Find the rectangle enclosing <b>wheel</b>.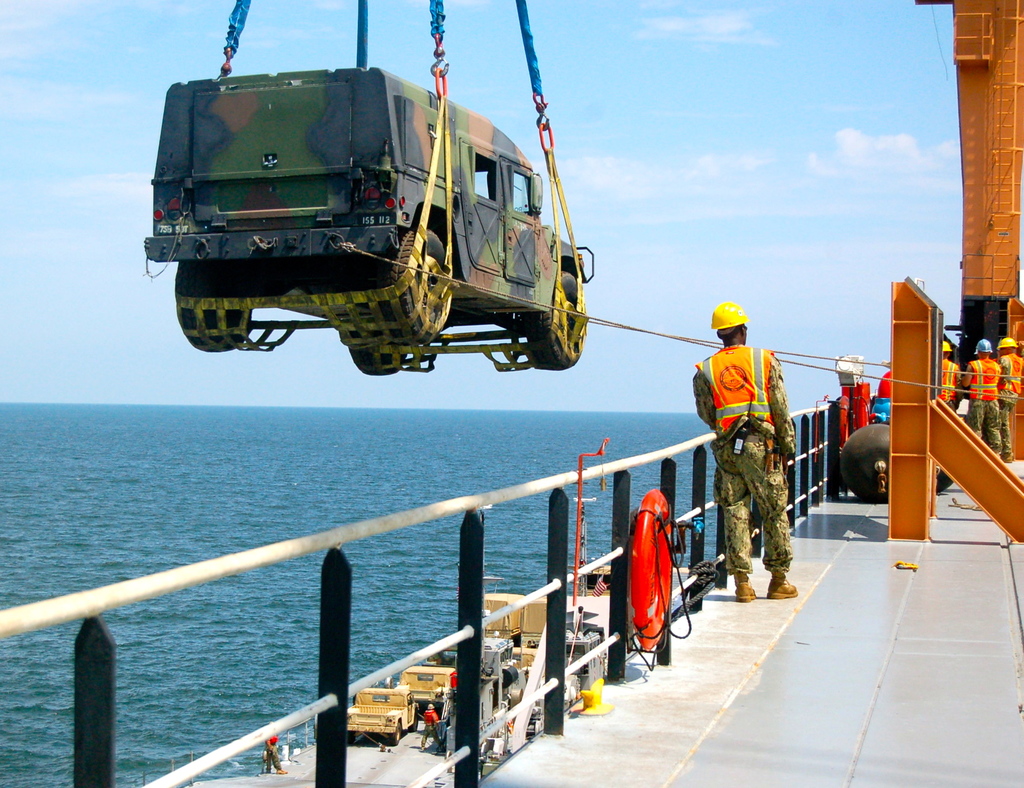
l=344, t=249, r=406, b=375.
